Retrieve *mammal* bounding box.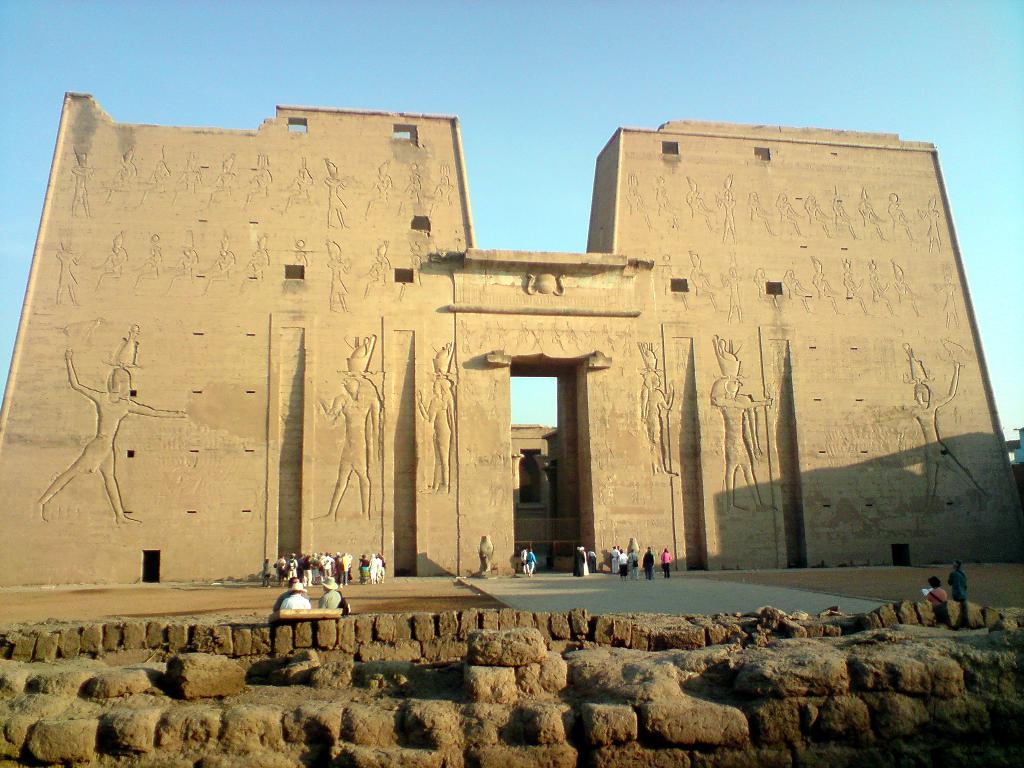
Bounding box: x1=131, y1=232, x2=163, y2=291.
